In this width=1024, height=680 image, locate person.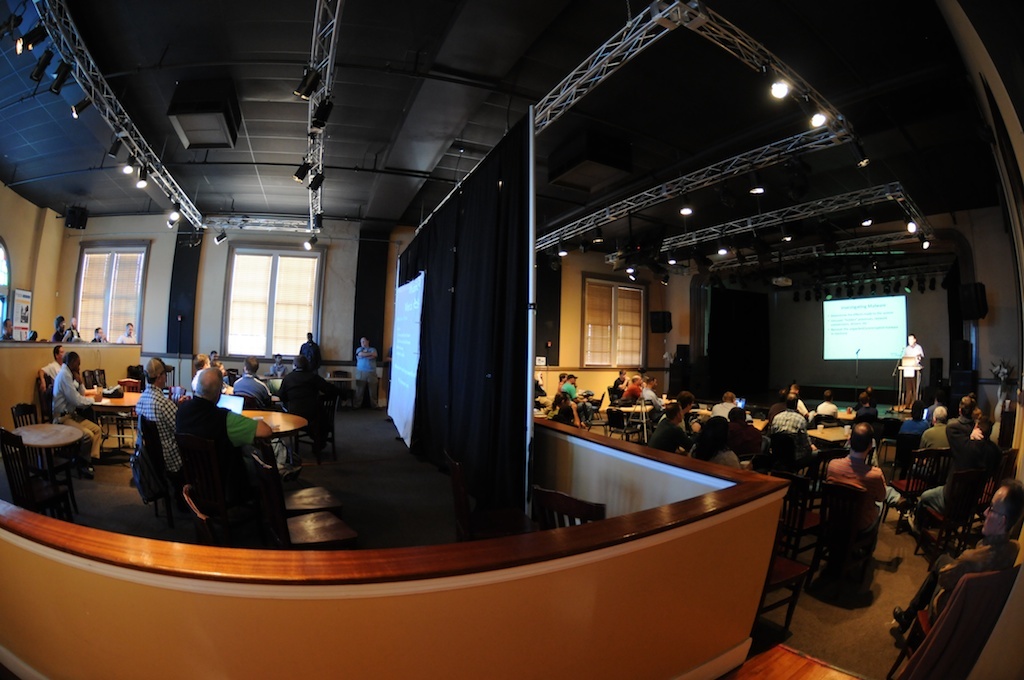
Bounding box: [353, 337, 376, 406].
